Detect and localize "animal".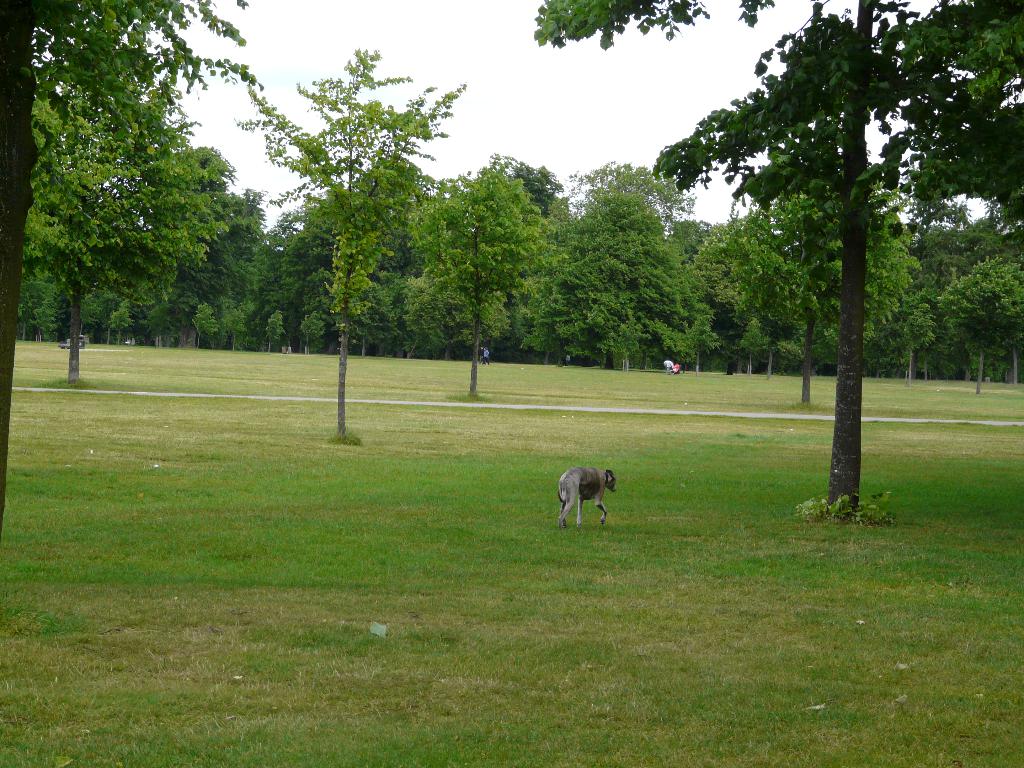
Localized at bbox(557, 468, 615, 527).
